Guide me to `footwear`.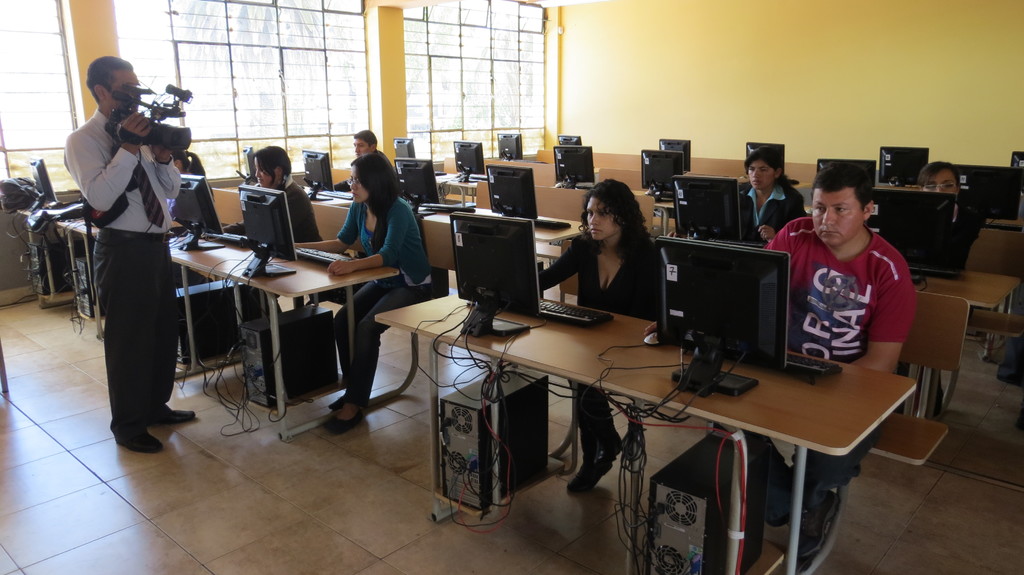
Guidance: BBox(325, 410, 365, 436).
